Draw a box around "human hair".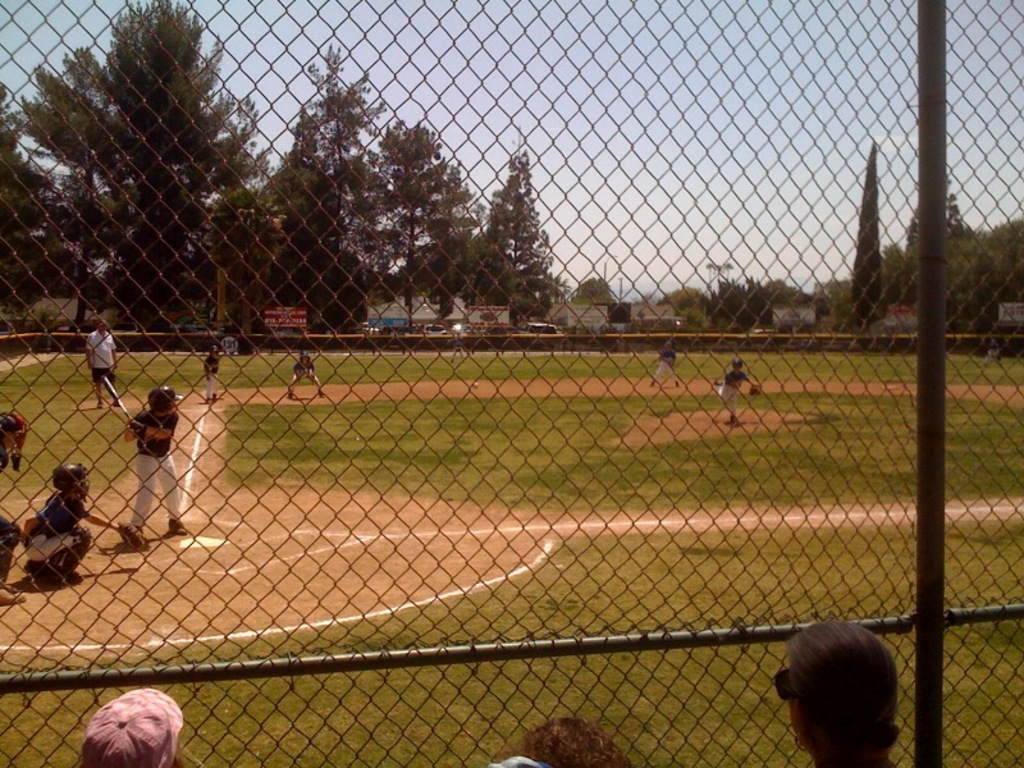
select_region(515, 719, 637, 767).
